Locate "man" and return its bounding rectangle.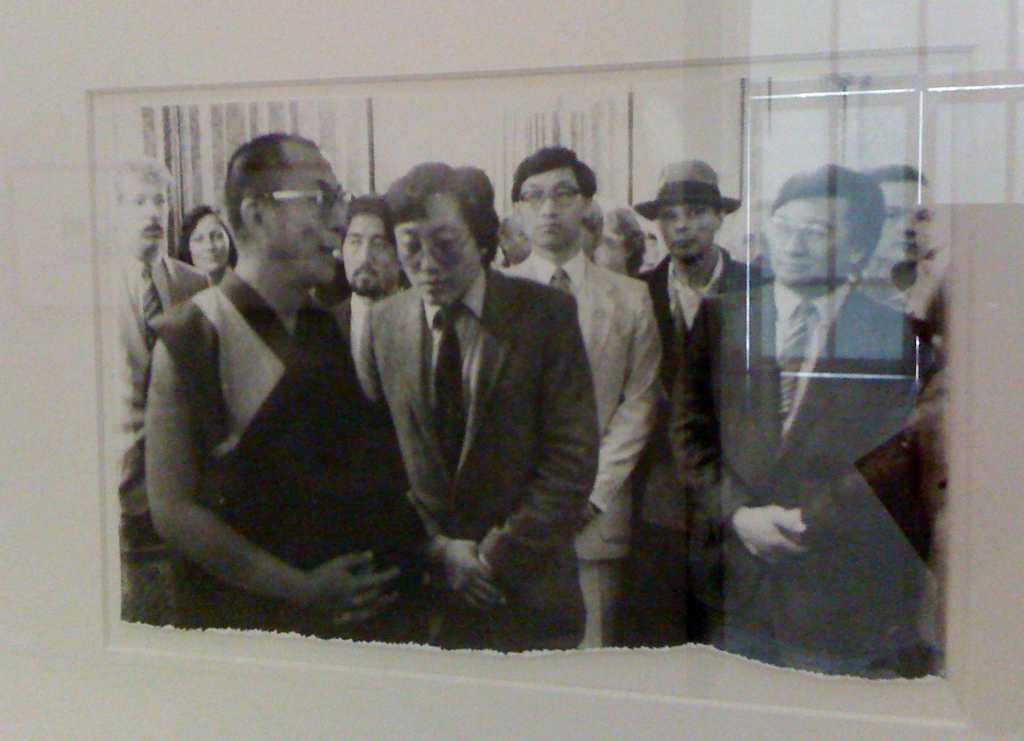
pyautogui.locateOnScreen(628, 155, 766, 645).
